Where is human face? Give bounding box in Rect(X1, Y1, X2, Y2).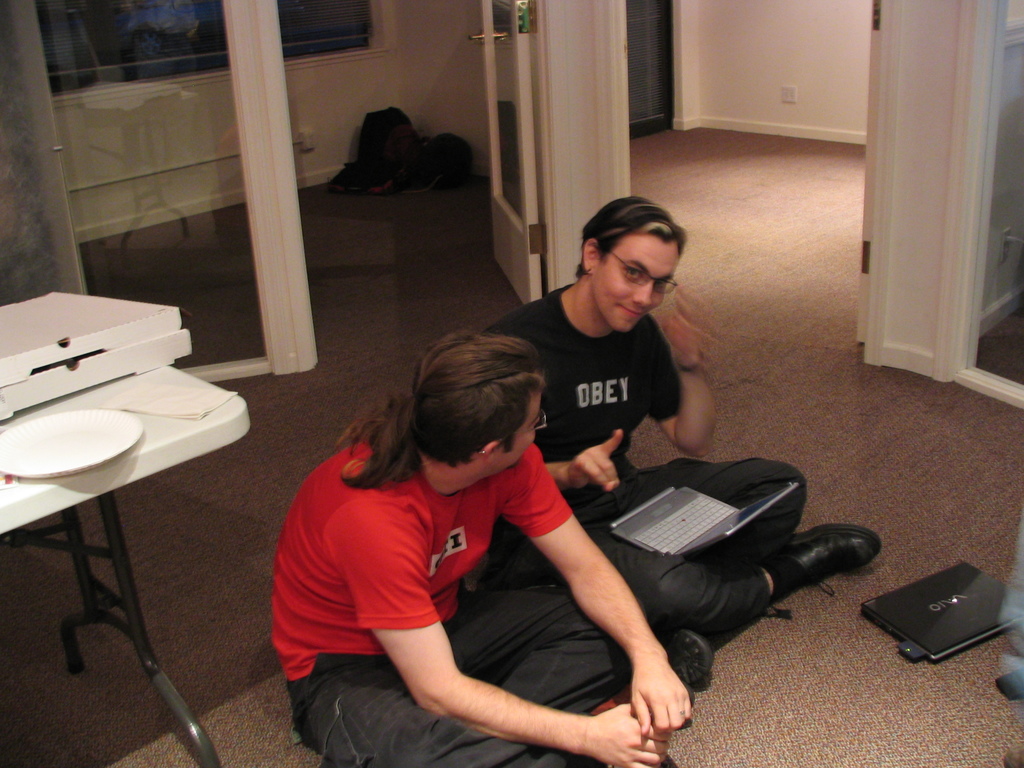
Rect(506, 390, 540, 464).
